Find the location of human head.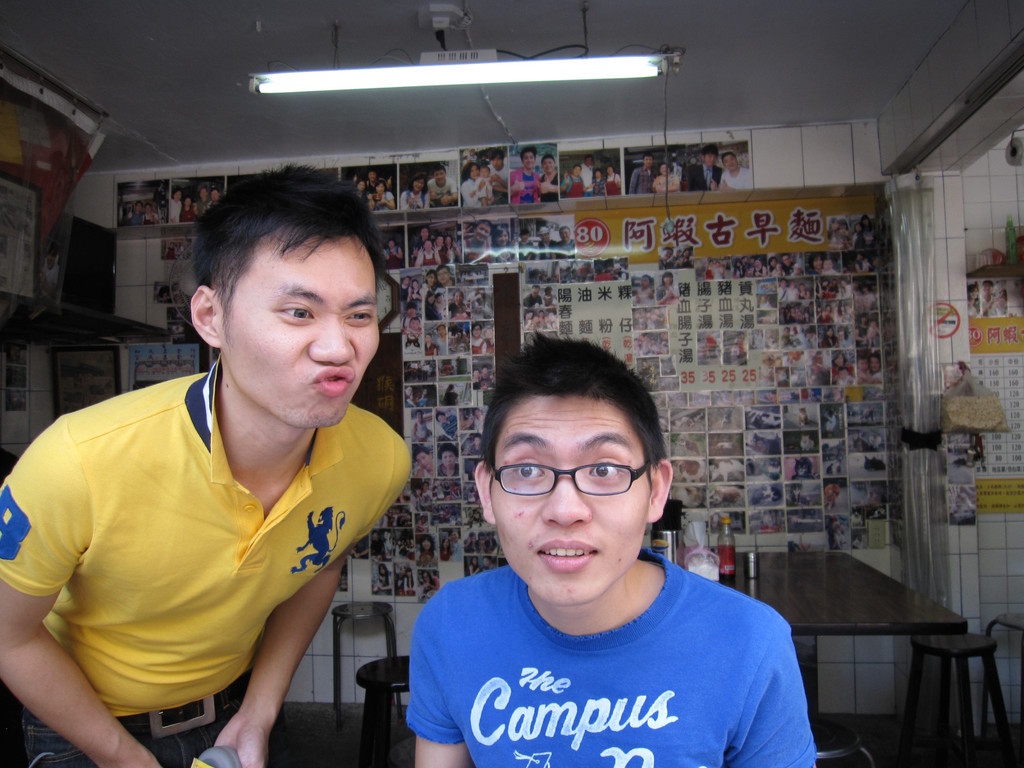
Location: 143, 202, 153, 215.
